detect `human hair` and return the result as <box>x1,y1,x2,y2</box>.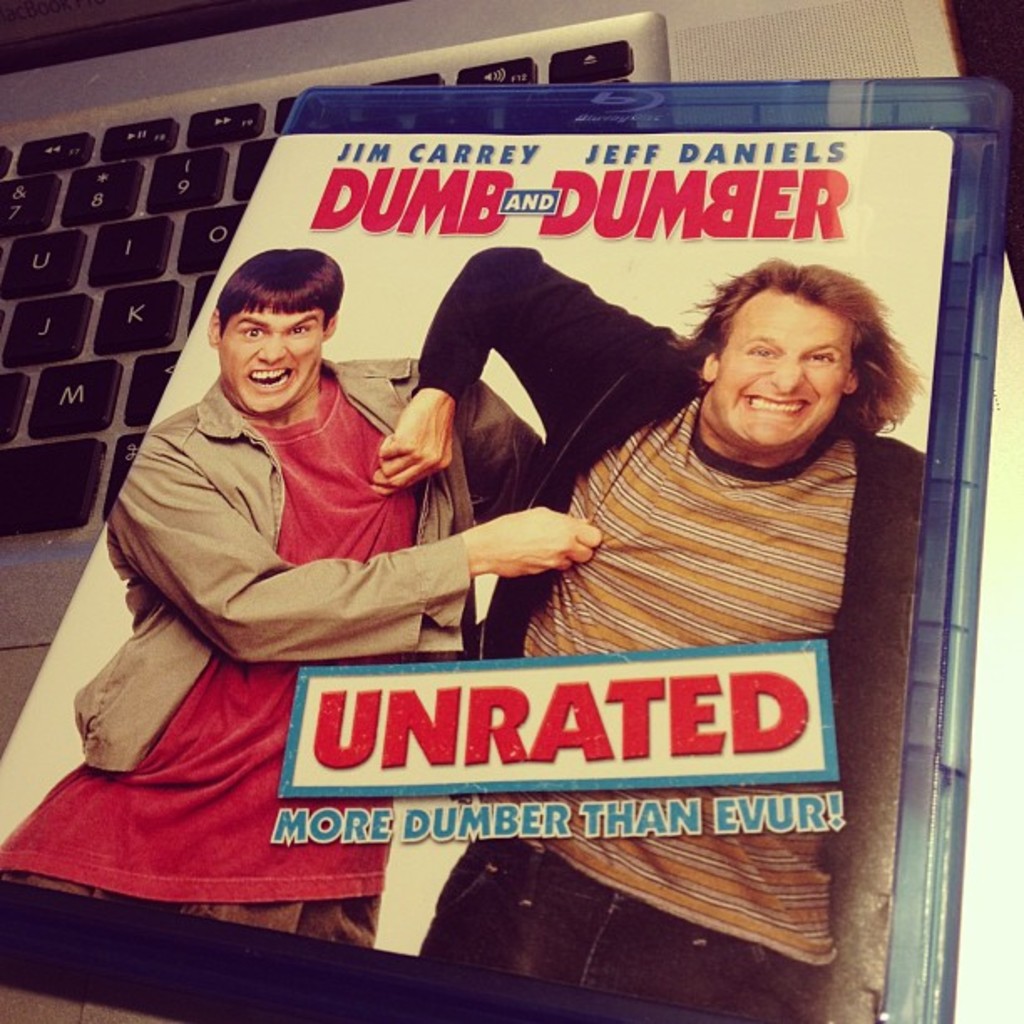
<box>688,248,909,455</box>.
